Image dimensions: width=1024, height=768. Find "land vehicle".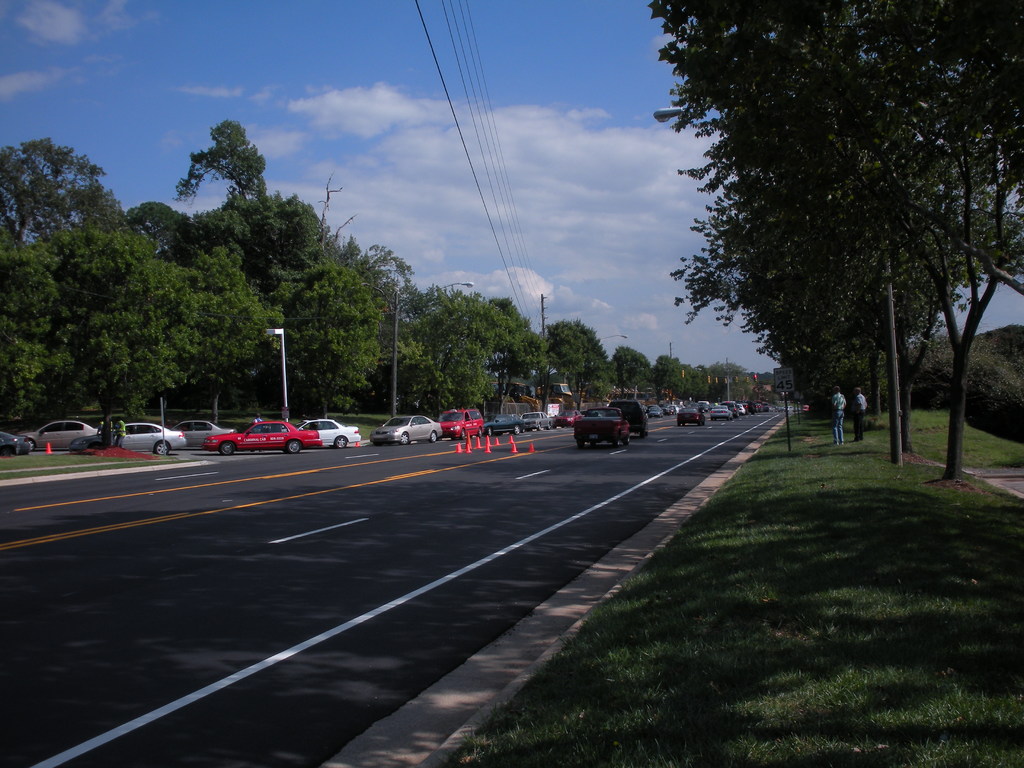
[left=680, top=407, right=698, bottom=426].
